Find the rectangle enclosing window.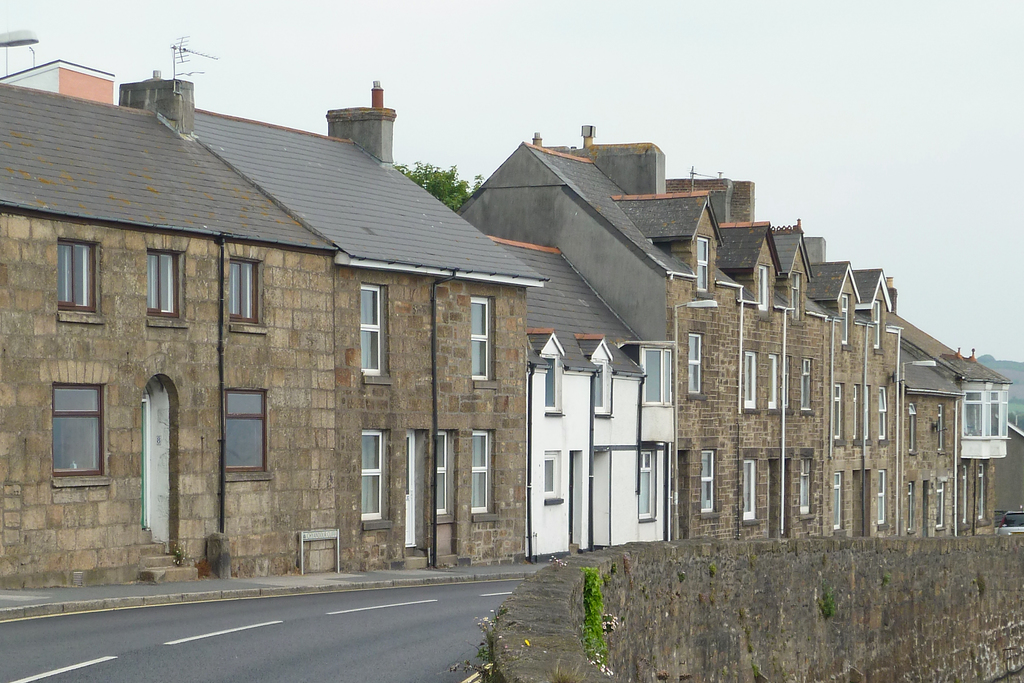
left=829, top=473, right=847, bottom=529.
